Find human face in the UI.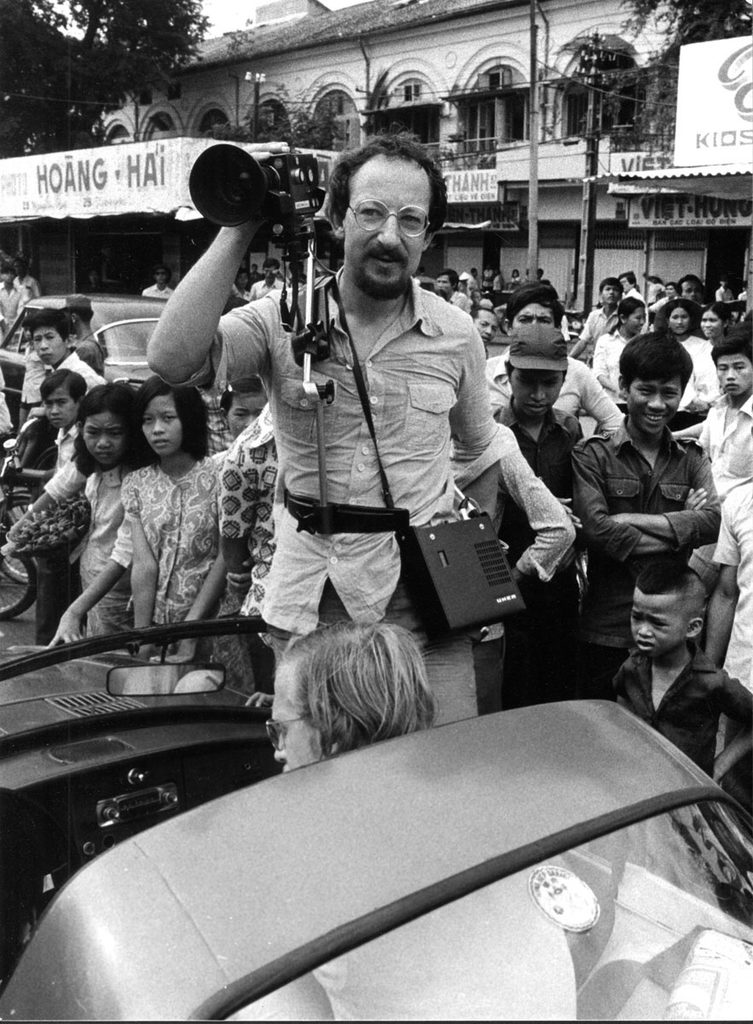
UI element at BBox(224, 396, 265, 436).
